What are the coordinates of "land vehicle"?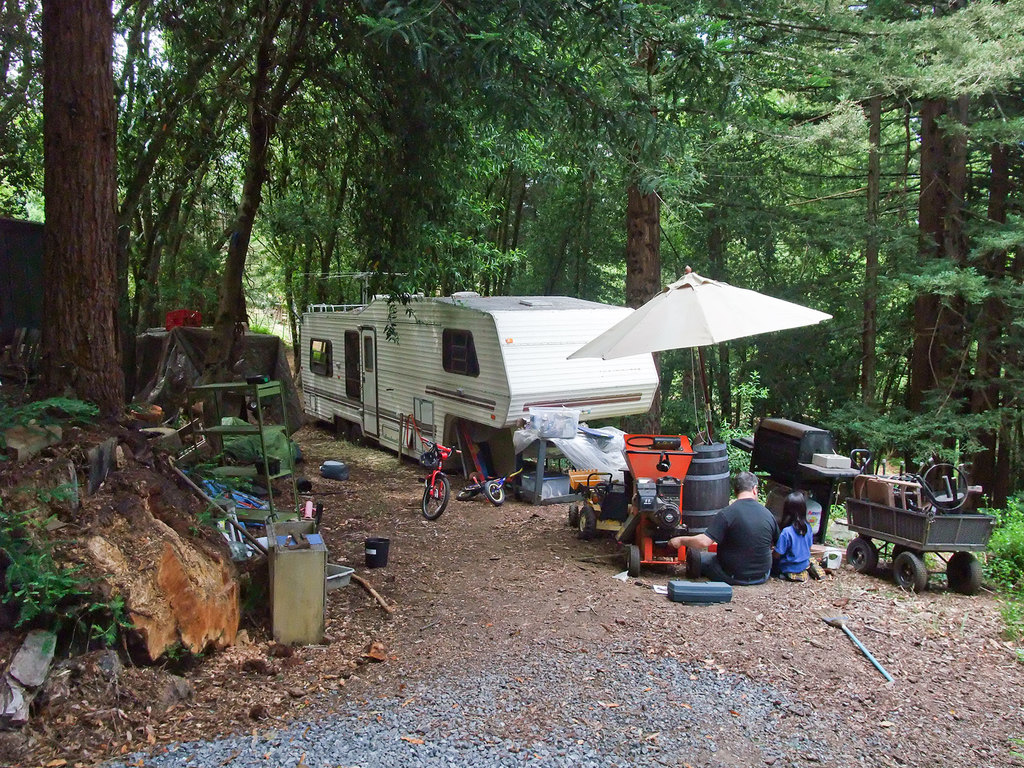
box=[568, 471, 629, 540].
